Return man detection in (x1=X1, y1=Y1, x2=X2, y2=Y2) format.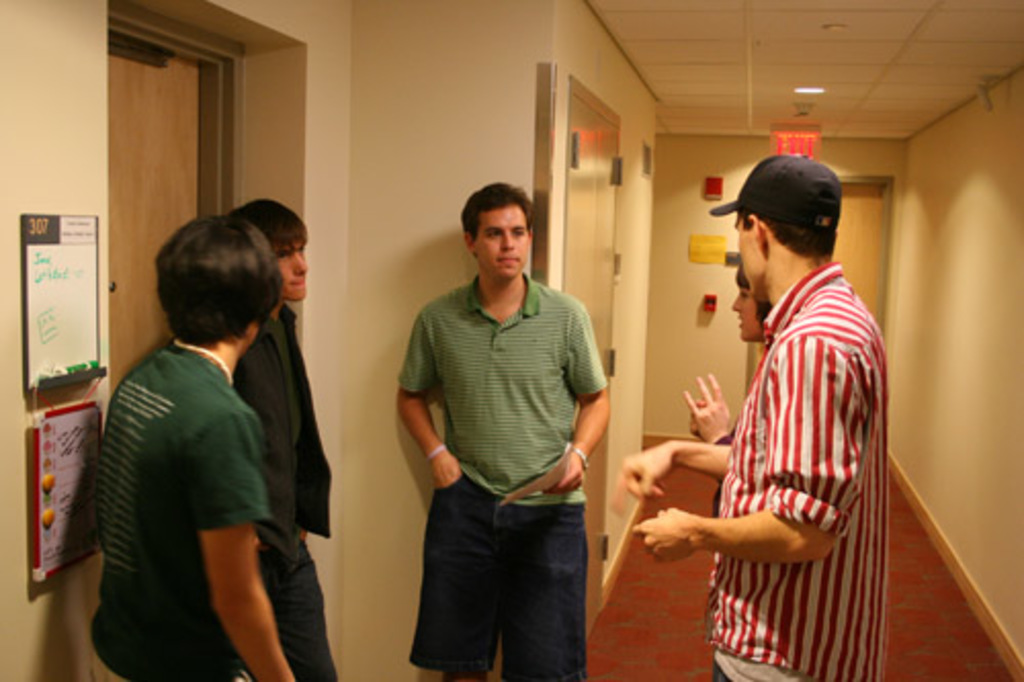
(x1=391, y1=164, x2=614, y2=674).
